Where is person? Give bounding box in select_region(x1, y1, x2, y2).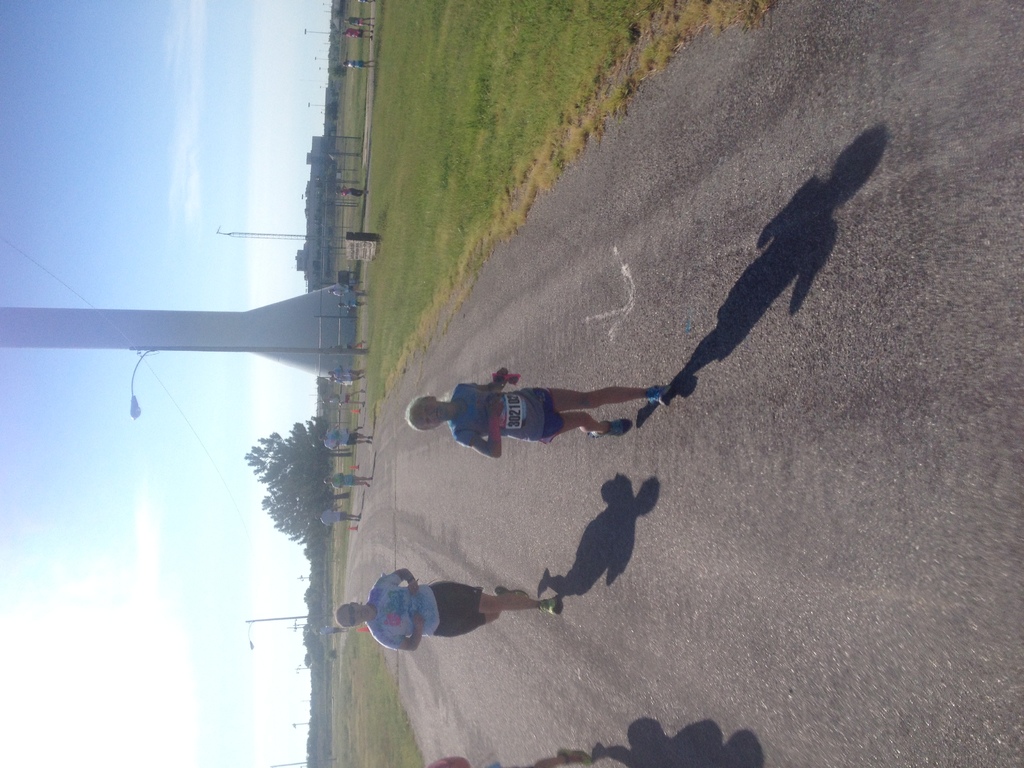
select_region(335, 189, 364, 199).
